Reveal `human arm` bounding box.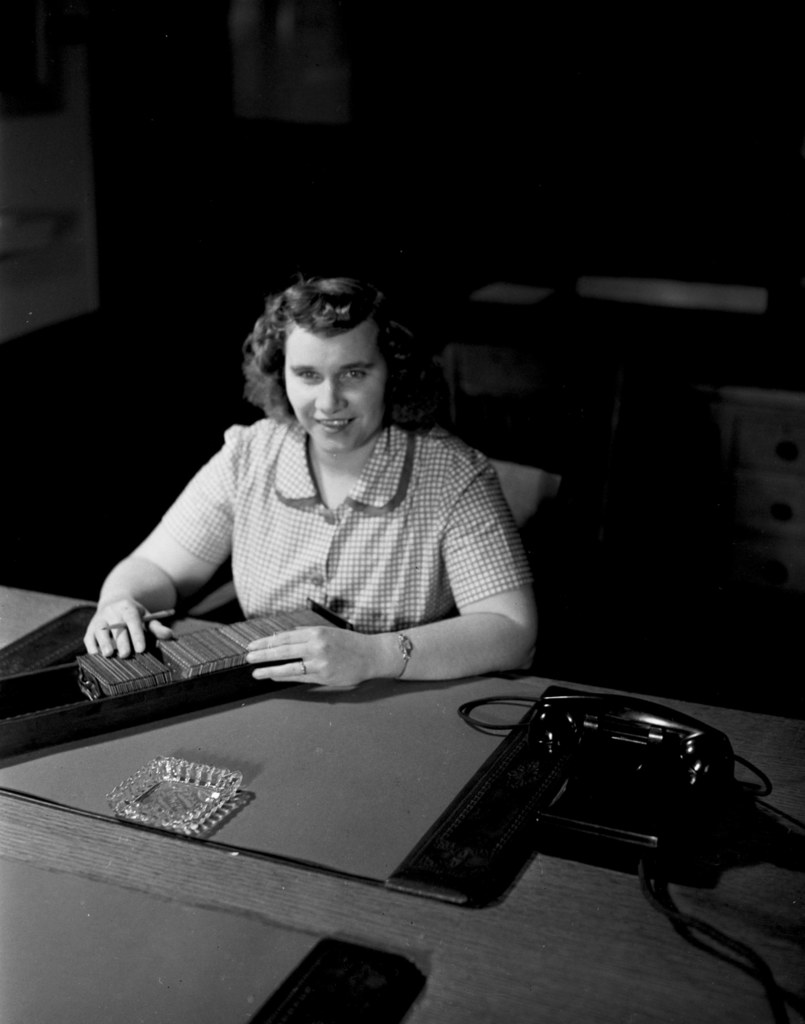
Revealed: {"x1": 80, "y1": 442, "x2": 259, "y2": 673}.
